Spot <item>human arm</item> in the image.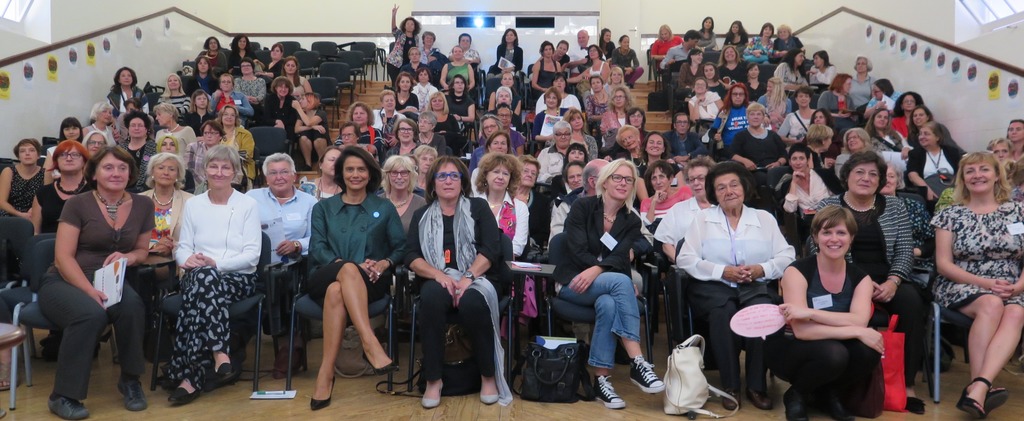
<item>human arm</item> found at 506/49/522/72.
